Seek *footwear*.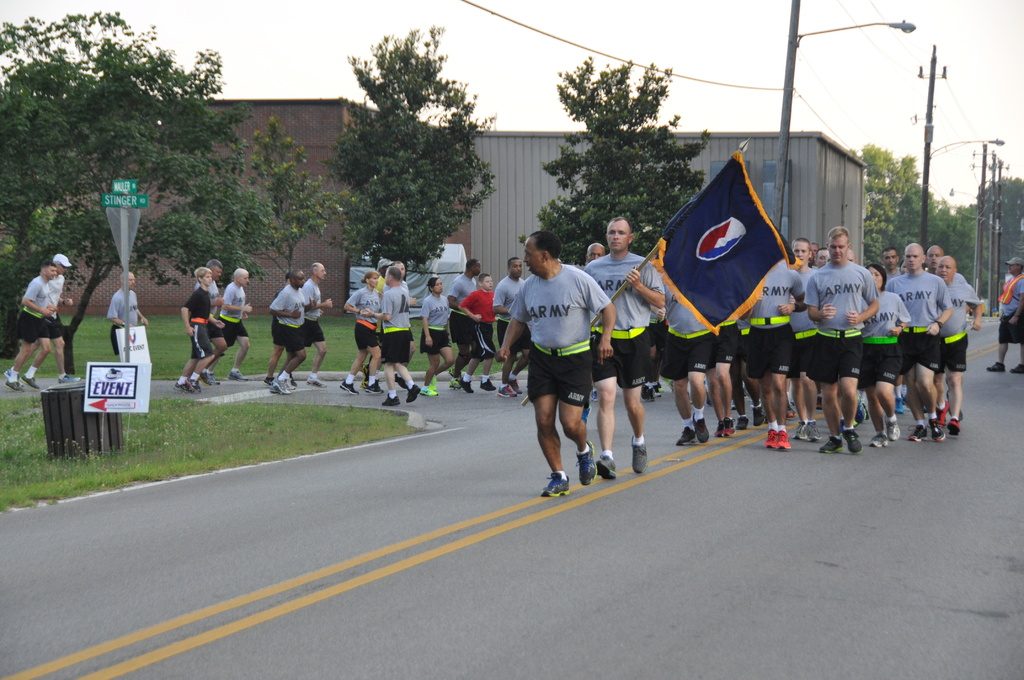
<bbox>480, 377, 498, 394</bbox>.
